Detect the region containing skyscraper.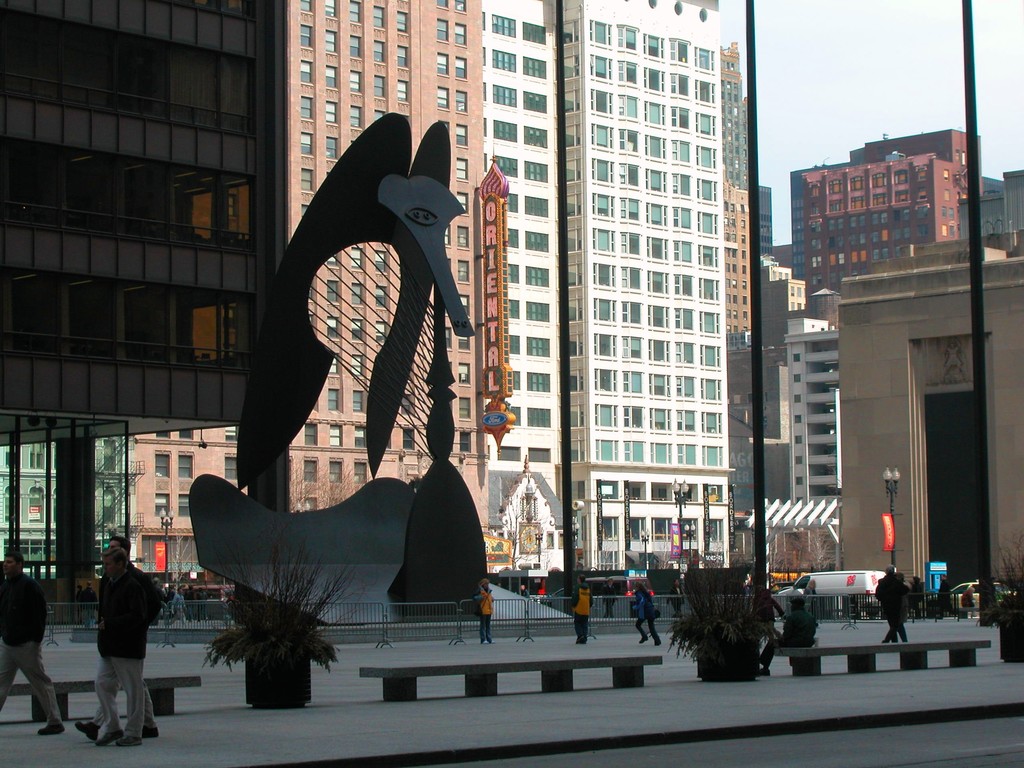
locate(122, 0, 482, 582).
